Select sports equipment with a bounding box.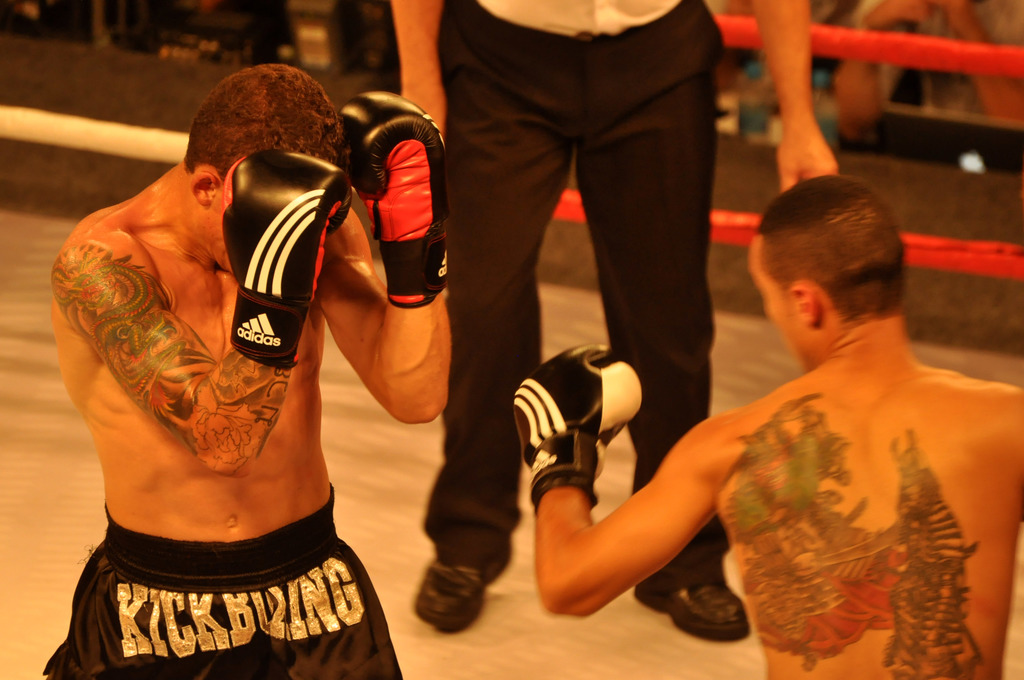
<bbox>511, 342, 642, 511</bbox>.
